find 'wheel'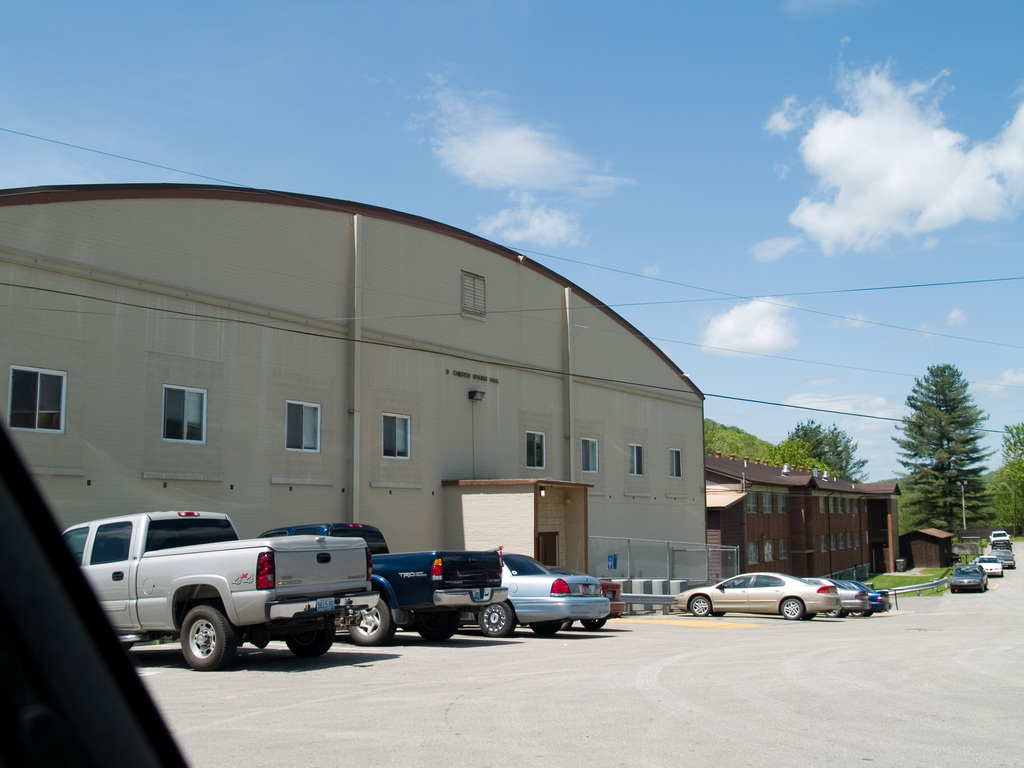
283:616:336:662
